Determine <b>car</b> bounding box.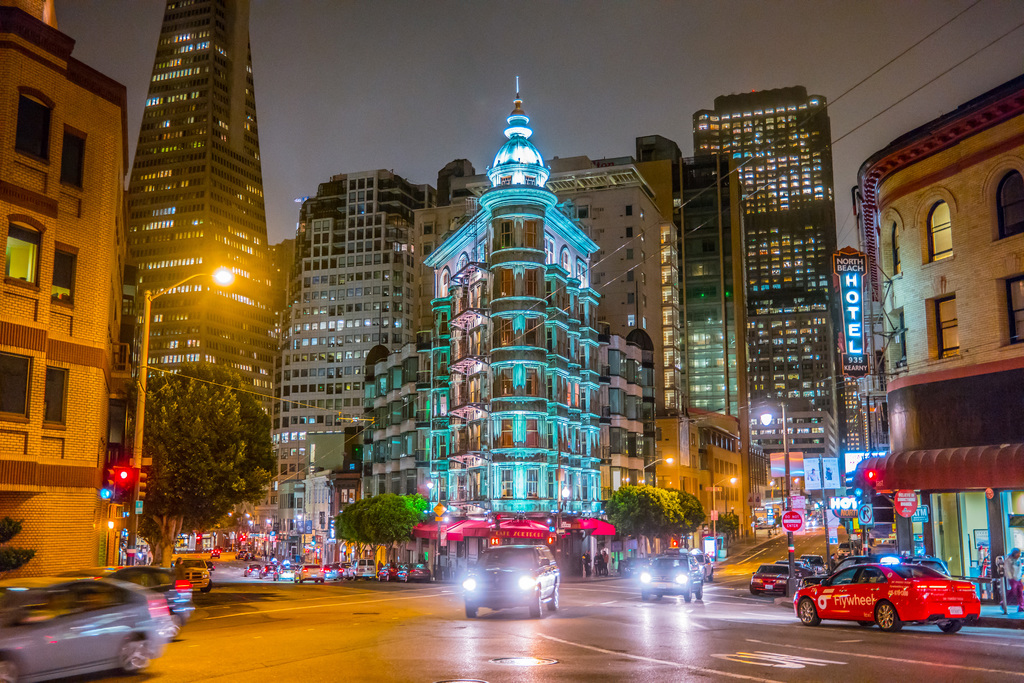
Determined: <box>395,563,430,582</box>.
